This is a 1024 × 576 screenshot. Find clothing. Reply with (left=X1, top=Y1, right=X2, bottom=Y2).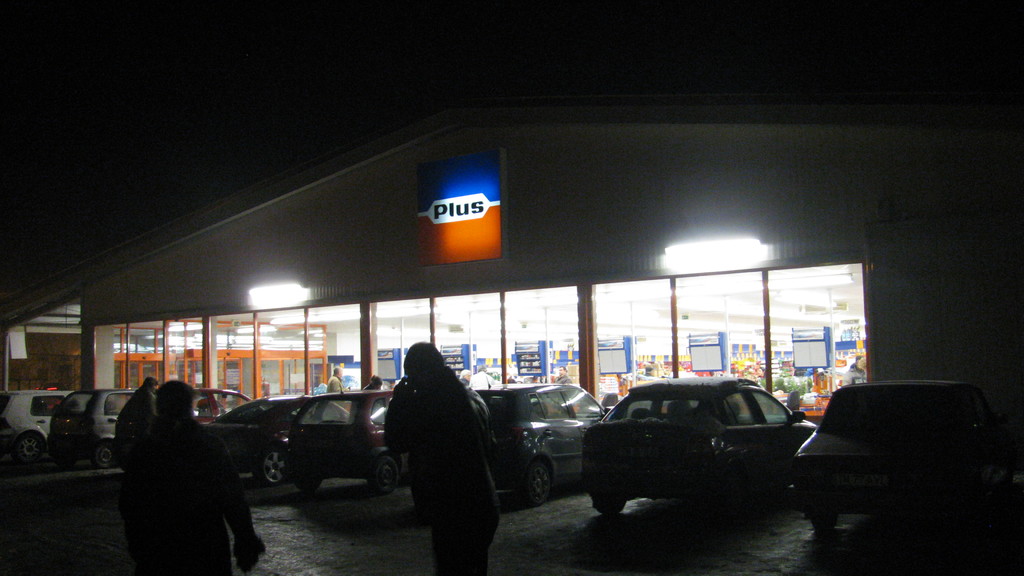
(left=116, top=394, right=165, bottom=440).
